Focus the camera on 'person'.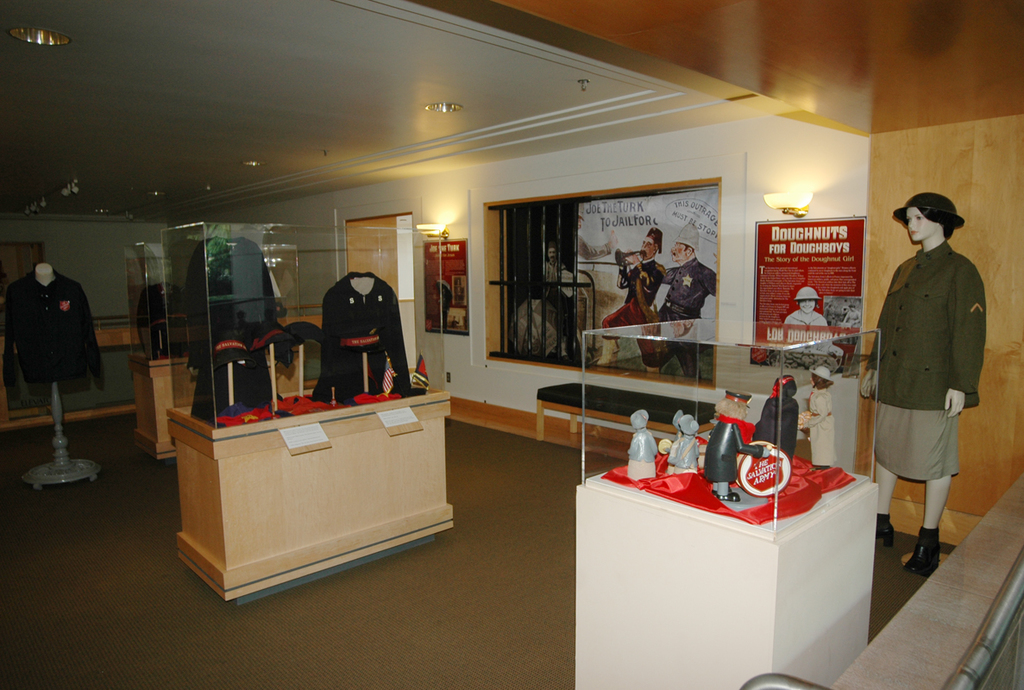
Focus region: (883,173,1004,610).
